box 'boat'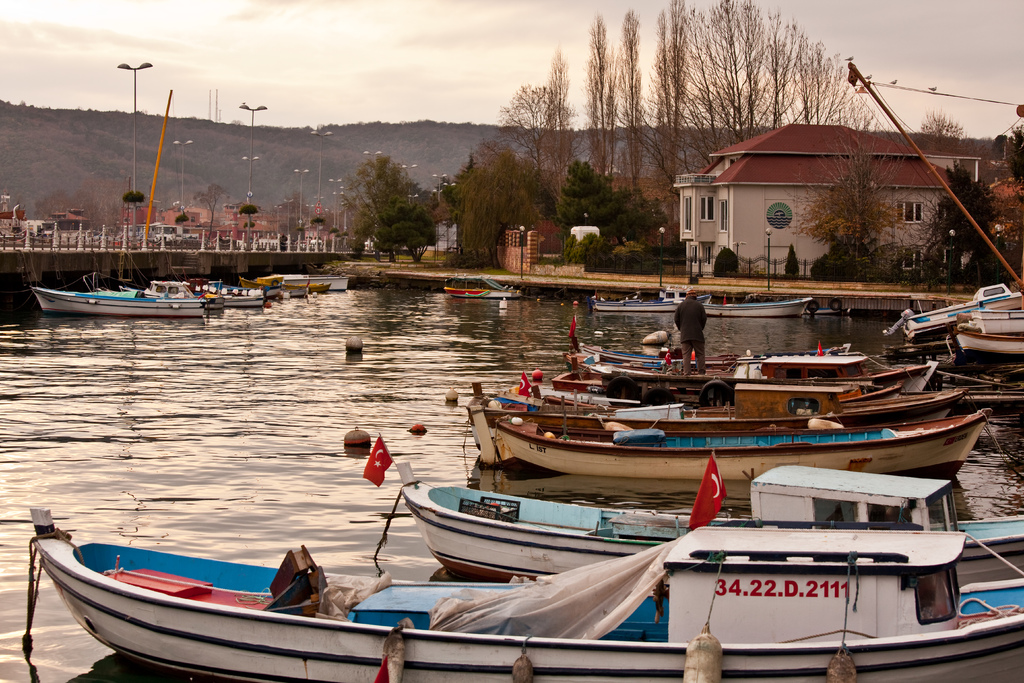
detection(178, 266, 269, 315)
